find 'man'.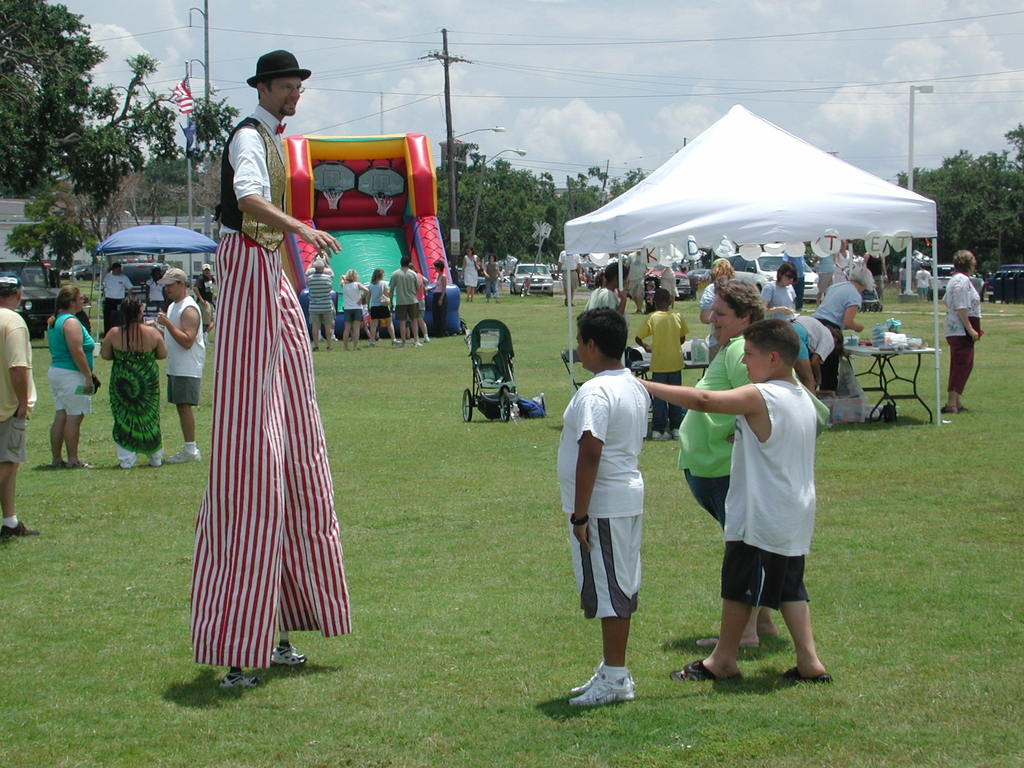
region(141, 268, 165, 309).
